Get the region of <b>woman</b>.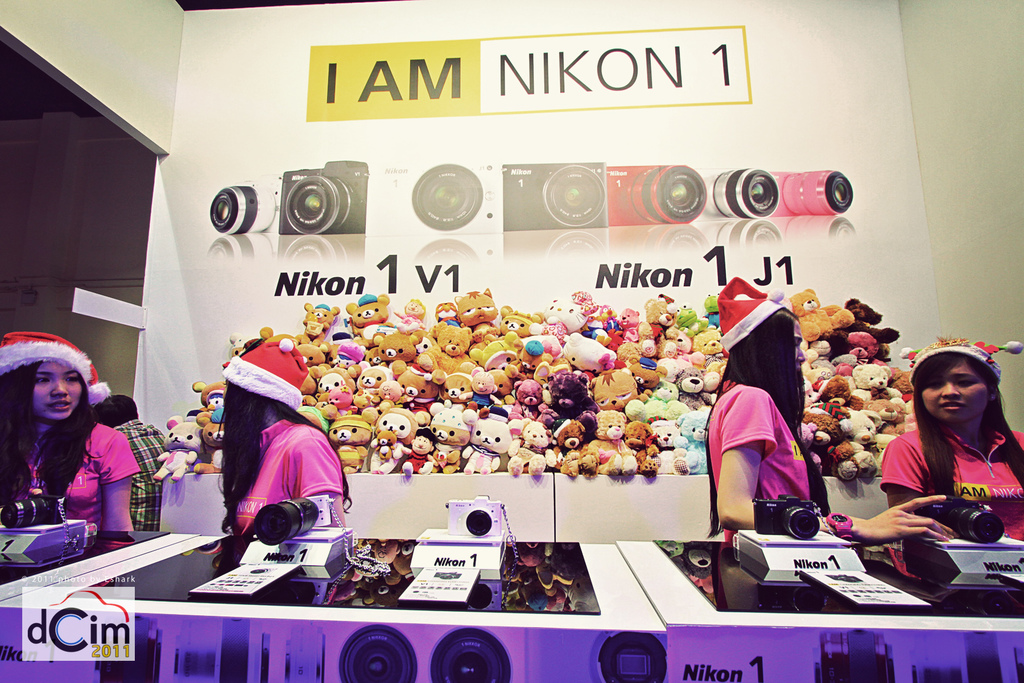
{"x1": 701, "y1": 267, "x2": 956, "y2": 546}.
